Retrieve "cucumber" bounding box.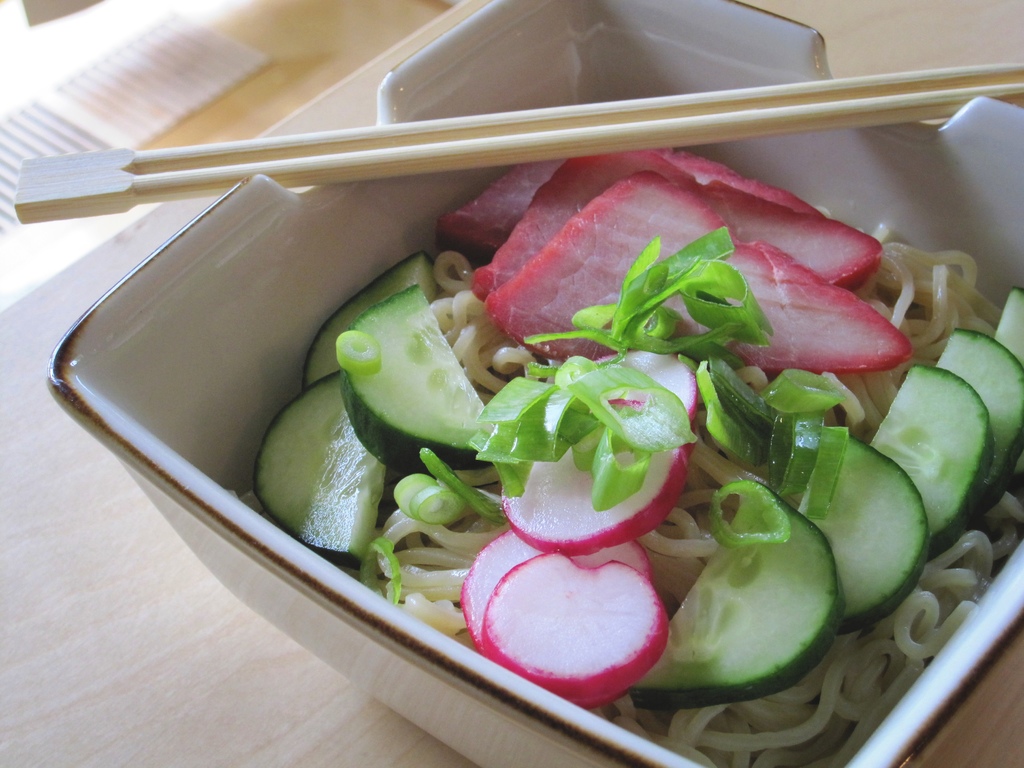
Bounding box: pyautogui.locateOnScreen(339, 277, 500, 461).
